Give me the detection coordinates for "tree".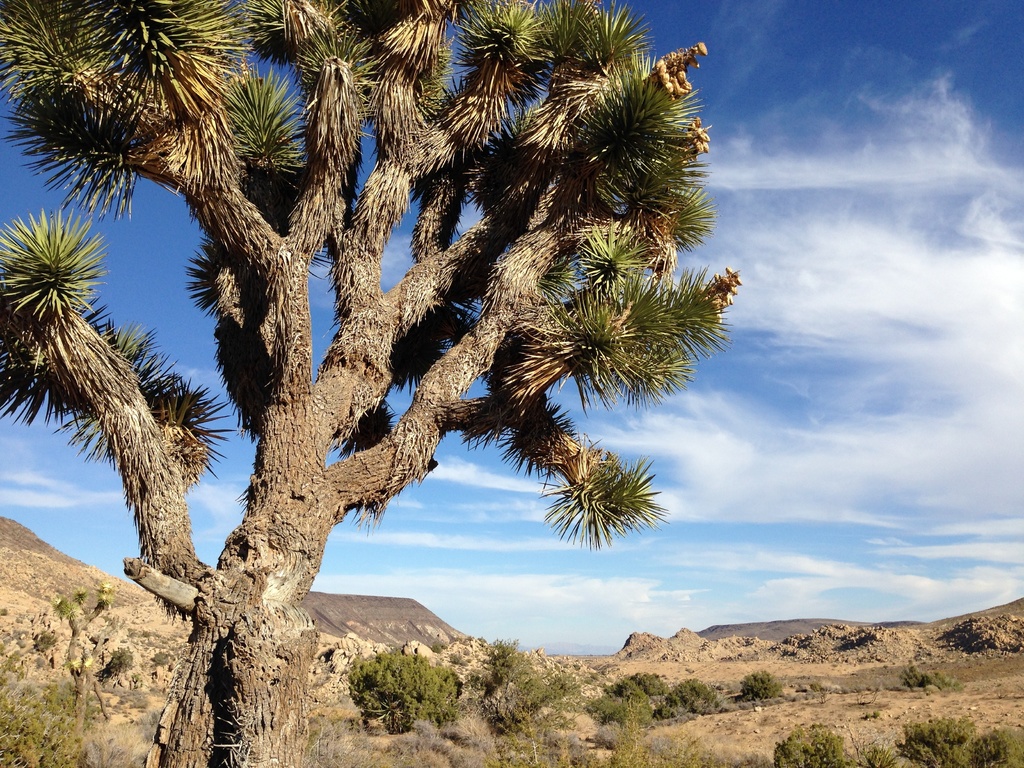
box=[96, 643, 131, 688].
